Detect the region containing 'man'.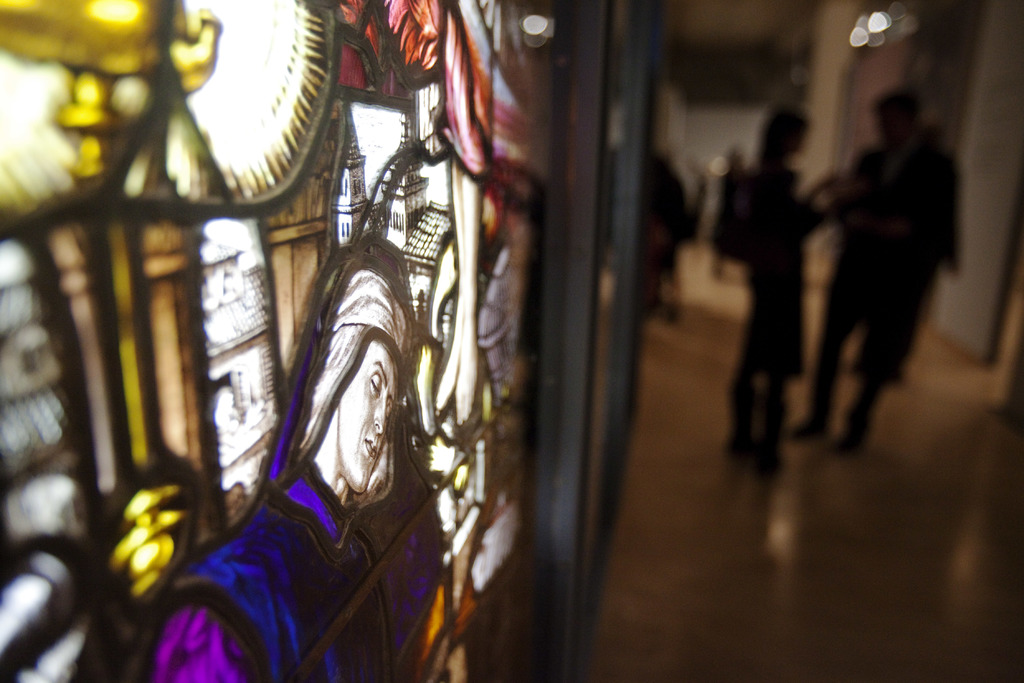
{"x1": 795, "y1": 91, "x2": 960, "y2": 447}.
